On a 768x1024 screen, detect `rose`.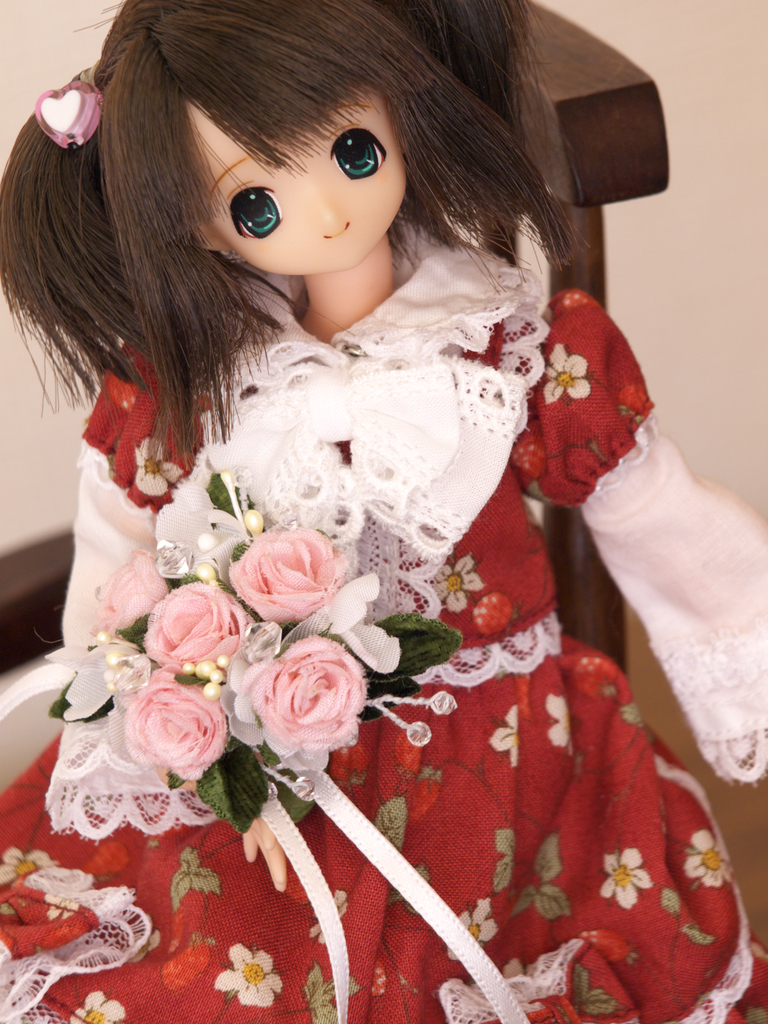
box(144, 588, 258, 680).
